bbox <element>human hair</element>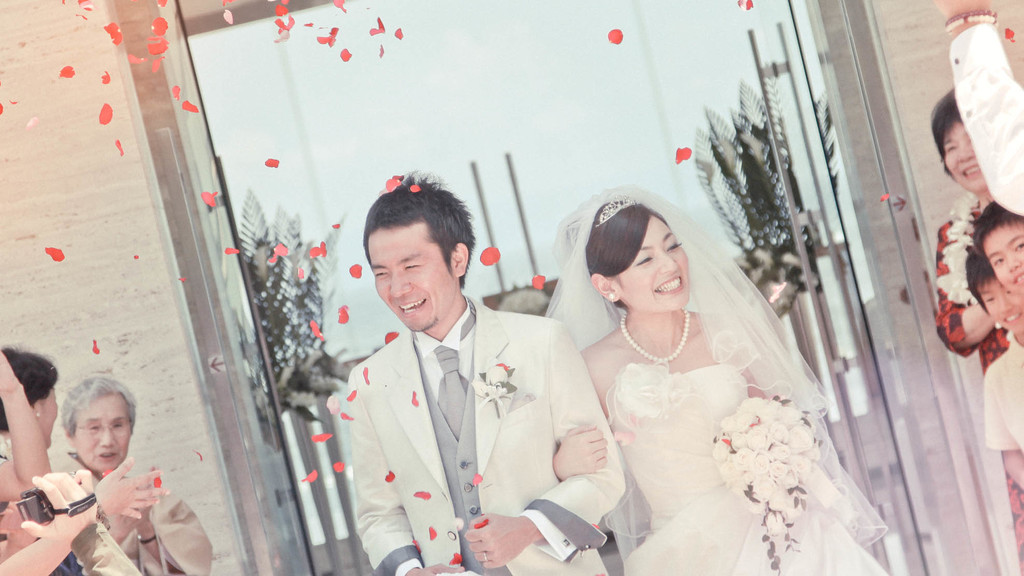
<bbox>929, 86, 963, 181</bbox>
